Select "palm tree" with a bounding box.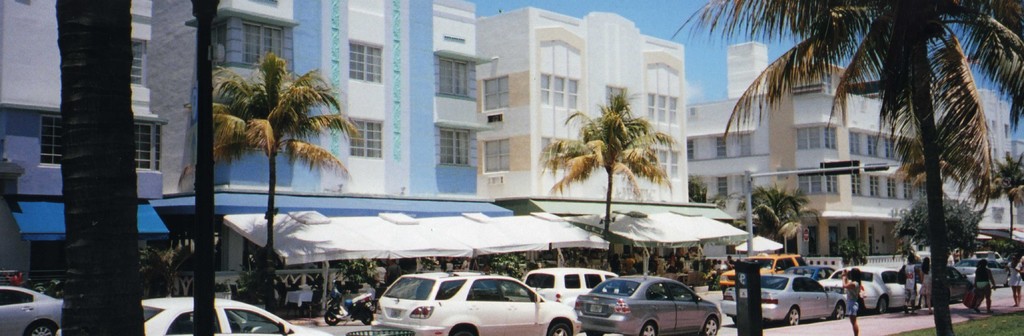
region(195, 51, 355, 319).
